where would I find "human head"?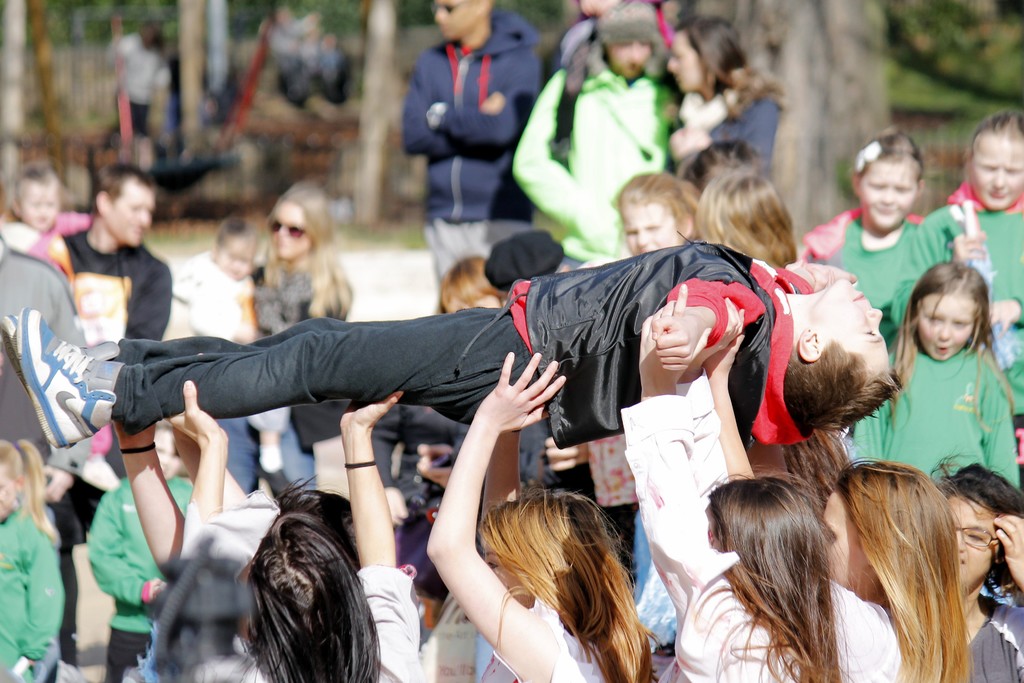
At x1=94 y1=172 x2=154 y2=245.
